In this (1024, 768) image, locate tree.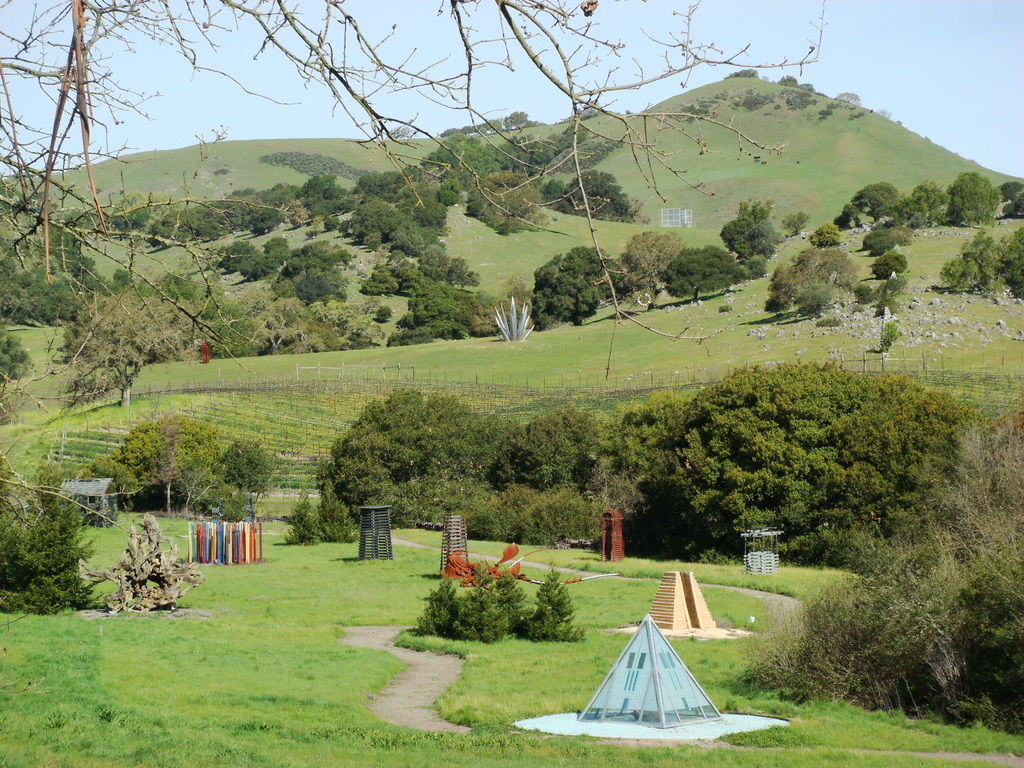
Bounding box: [x1=584, y1=387, x2=697, y2=470].
